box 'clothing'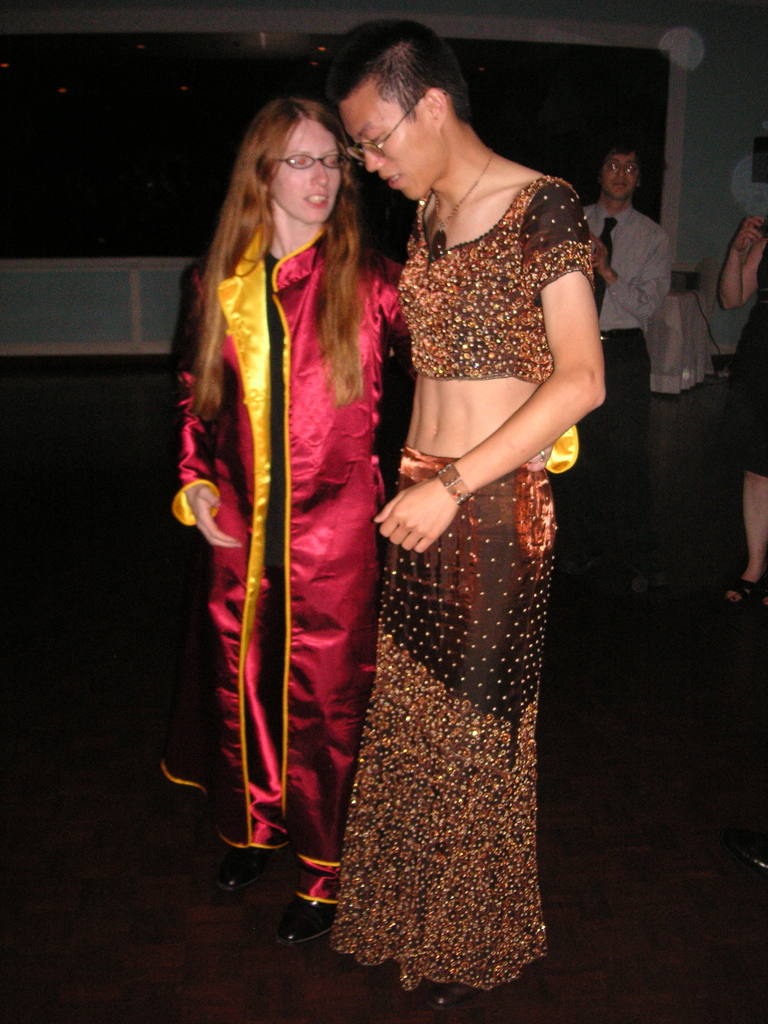
rect(329, 452, 561, 991)
